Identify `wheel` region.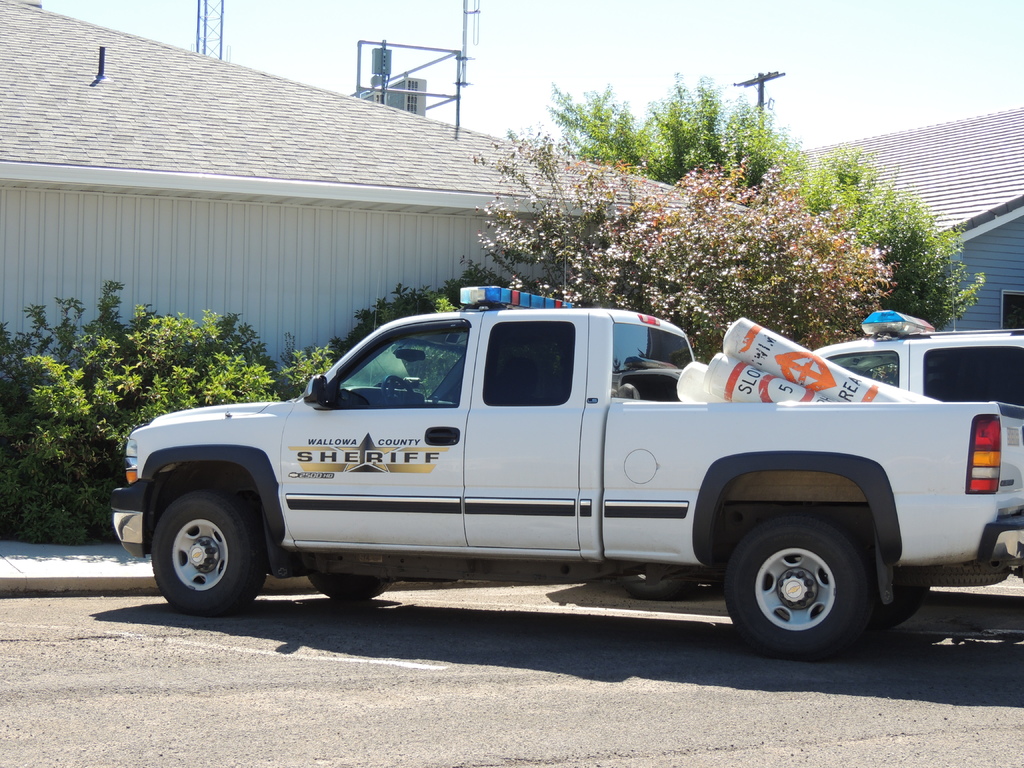
Region: (left=303, top=569, right=392, bottom=600).
